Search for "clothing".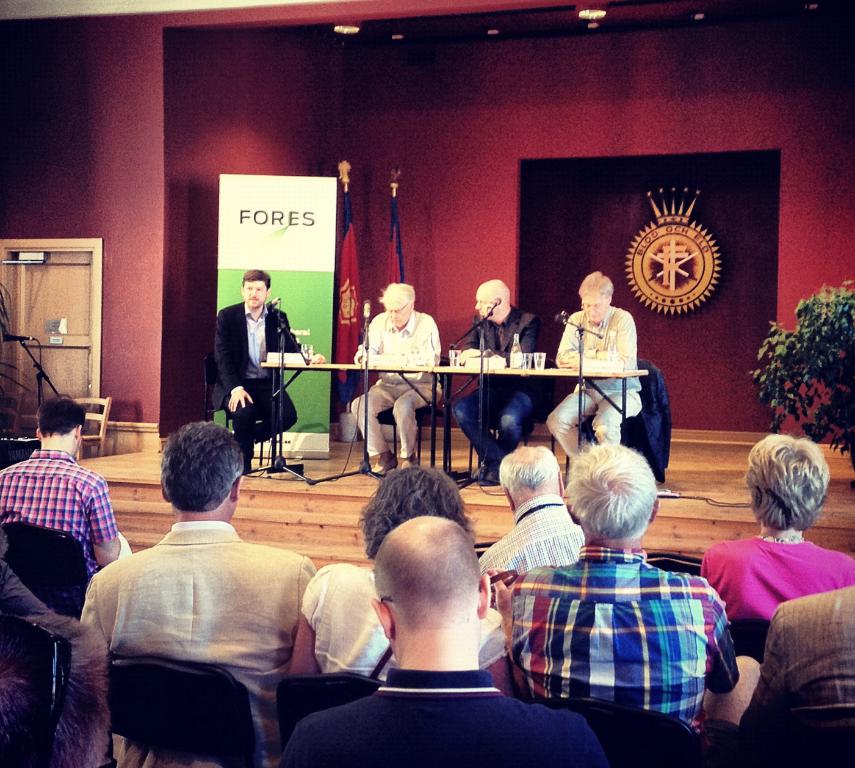
Found at (213,299,299,465).
